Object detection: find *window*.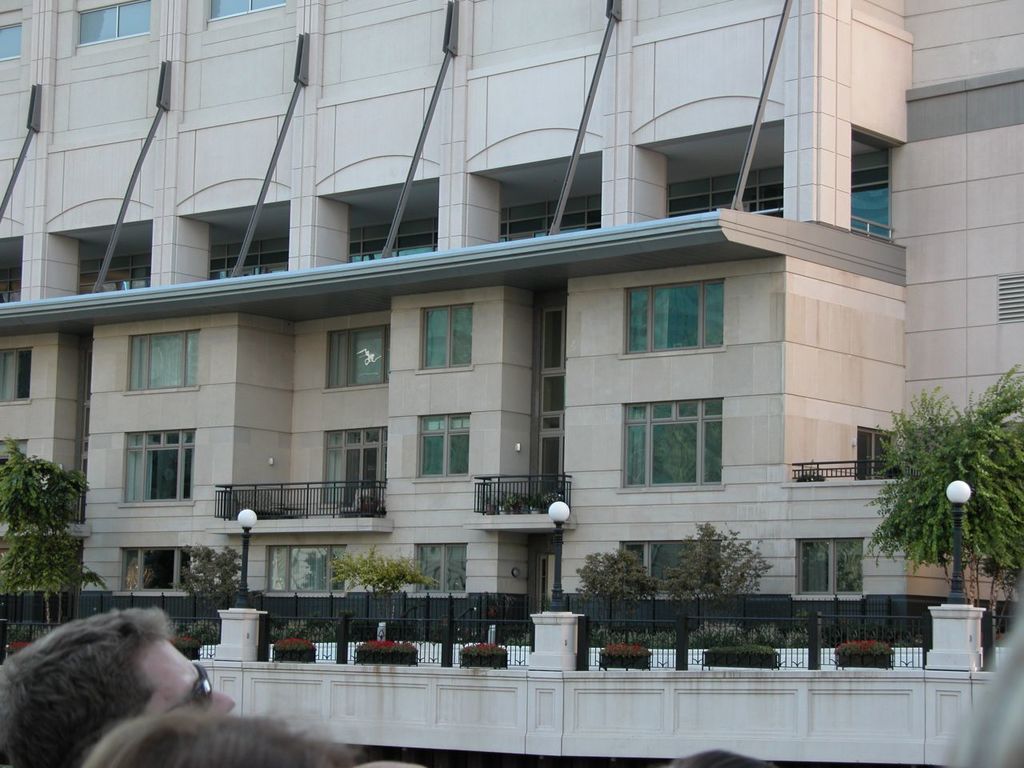
<bbox>409, 538, 467, 594</bbox>.
